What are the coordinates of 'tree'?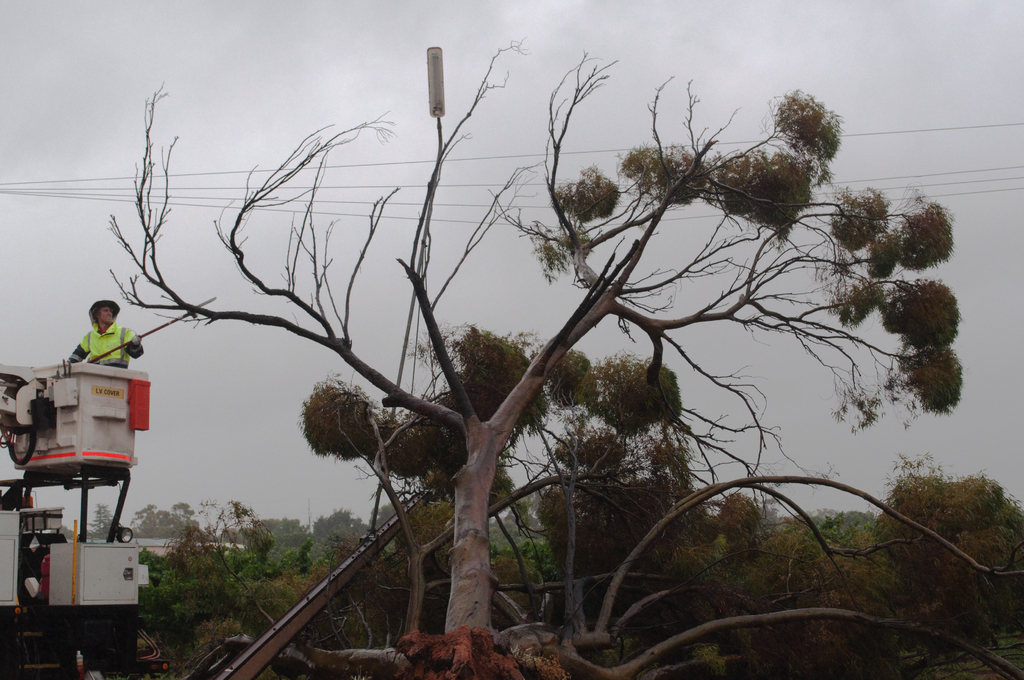
BBox(100, 505, 432, 679).
